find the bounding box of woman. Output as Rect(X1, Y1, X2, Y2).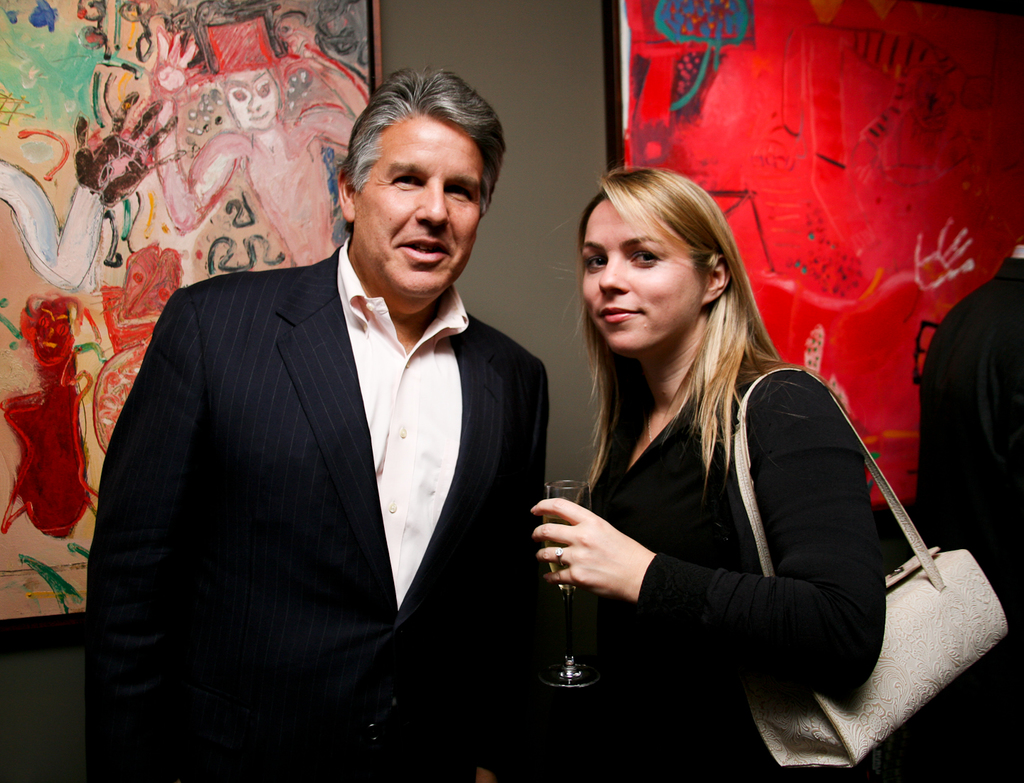
Rect(531, 169, 922, 782).
